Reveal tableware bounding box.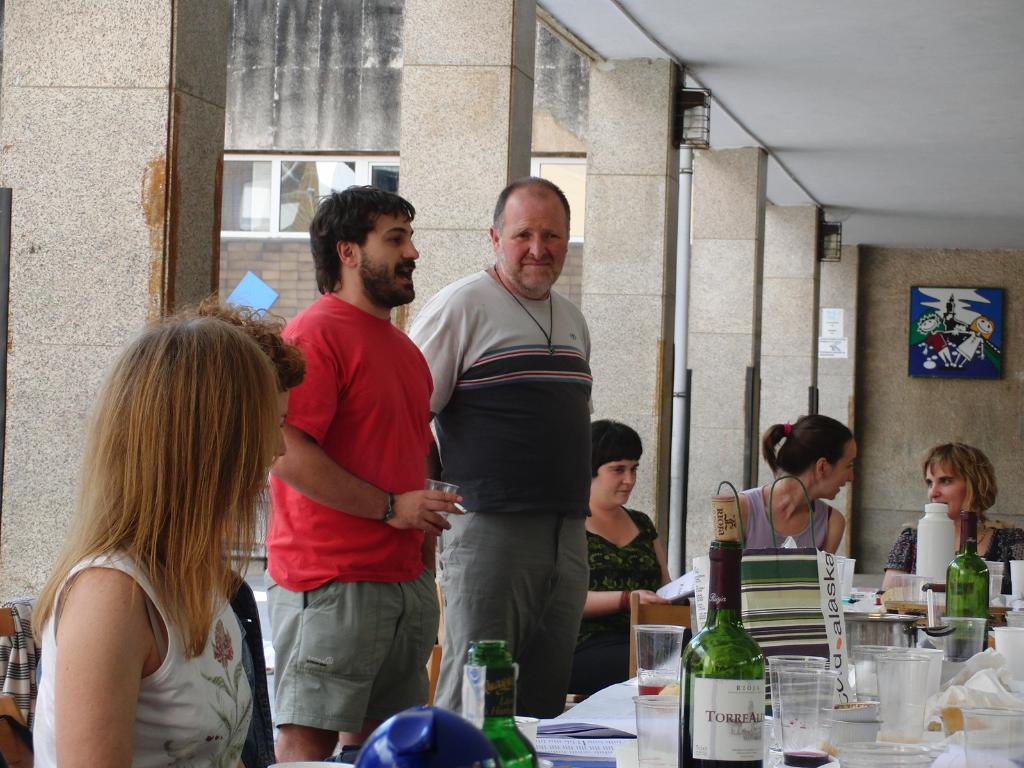
Revealed: detection(874, 648, 929, 746).
